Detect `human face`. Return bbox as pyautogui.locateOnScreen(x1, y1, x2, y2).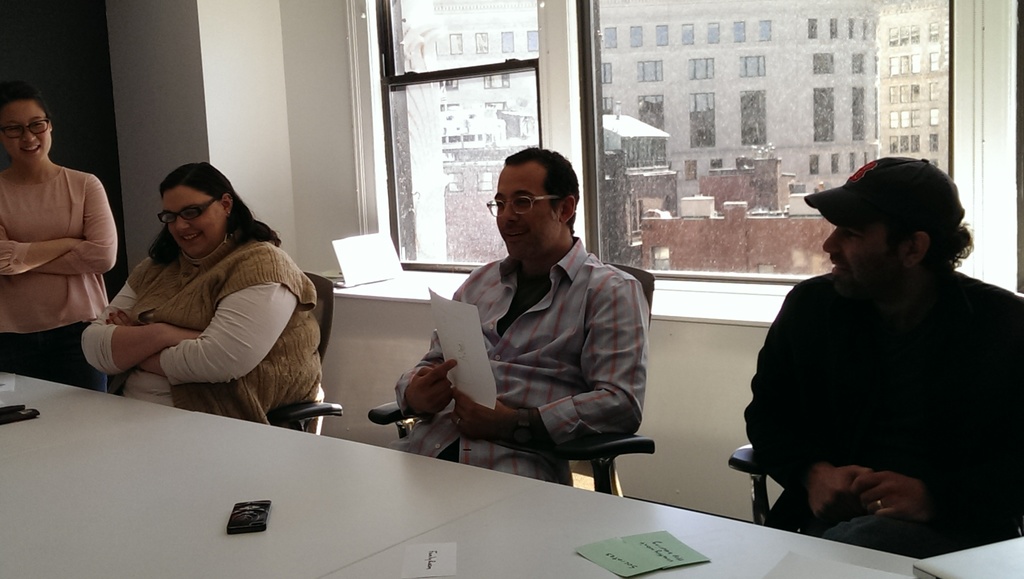
pyautogui.locateOnScreen(496, 164, 563, 255).
